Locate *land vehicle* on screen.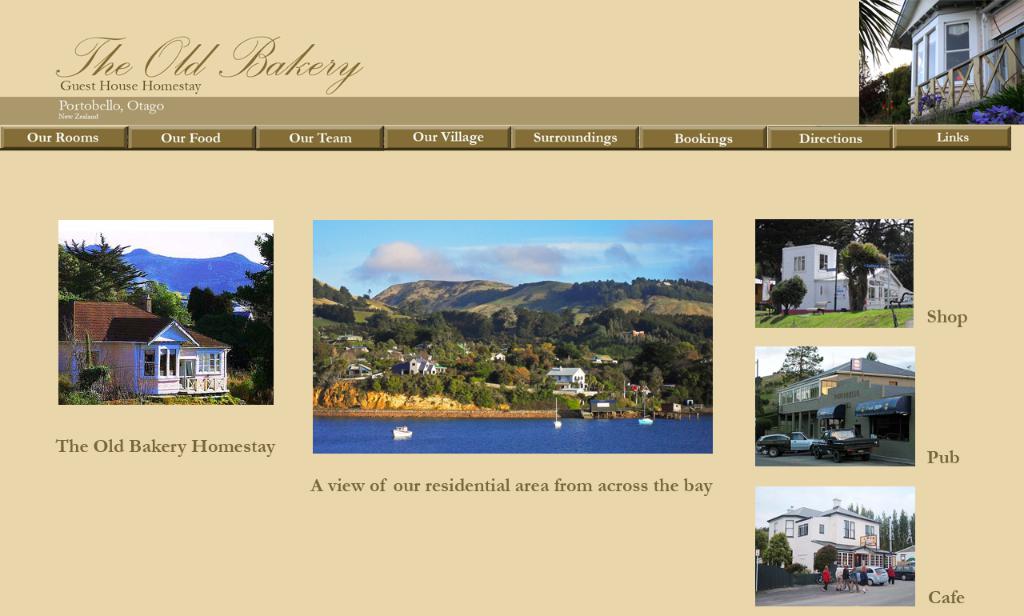
On screen at box(757, 431, 787, 453).
